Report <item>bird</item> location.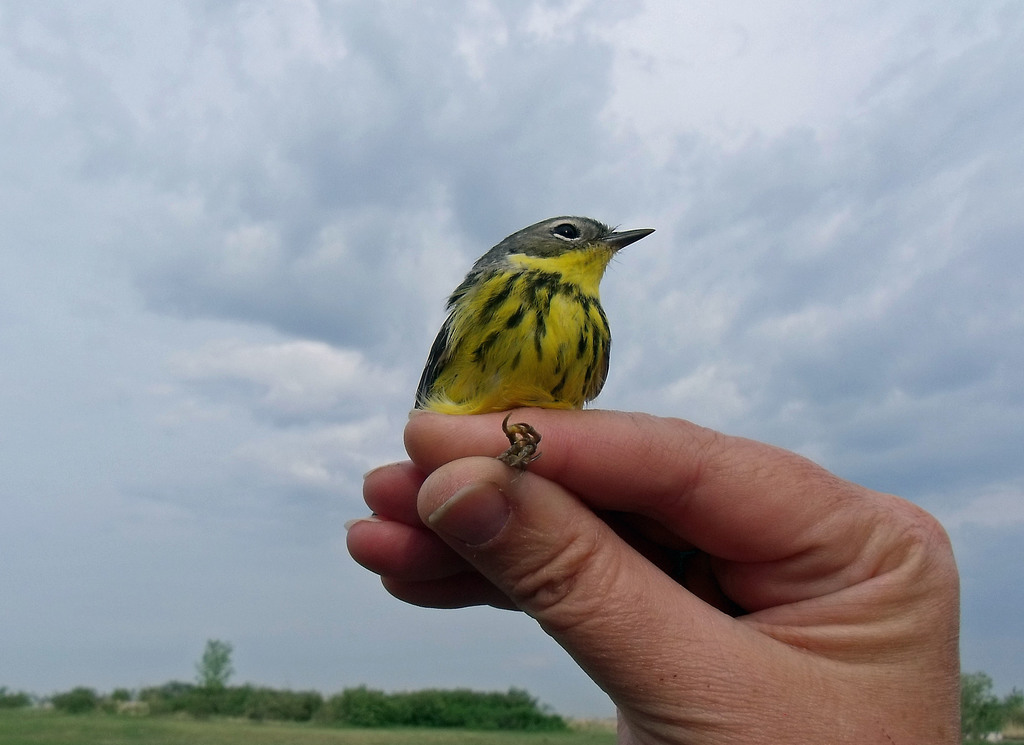
Report: bbox=[416, 223, 669, 463].
